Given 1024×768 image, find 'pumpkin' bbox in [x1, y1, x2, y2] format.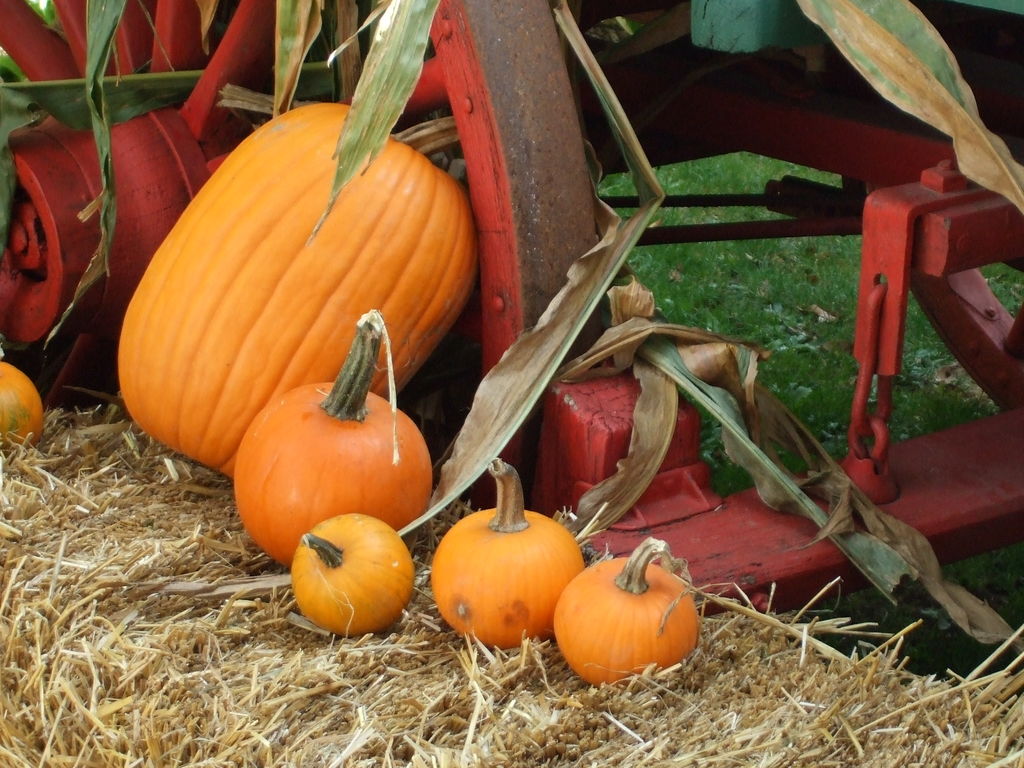
[553, 537, 710, 689].
